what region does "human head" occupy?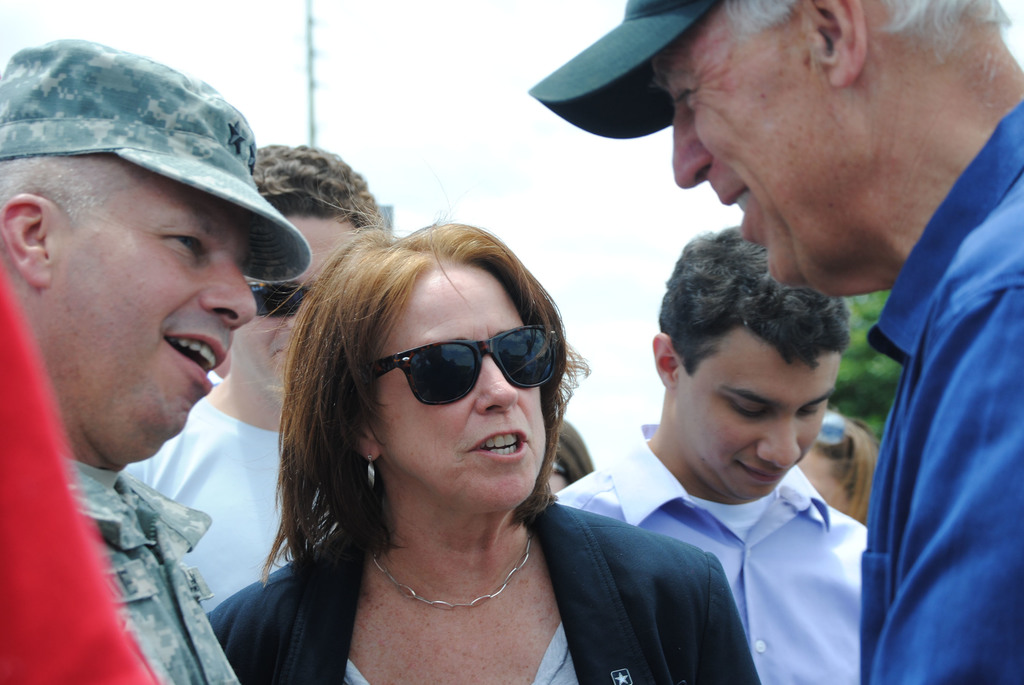
<region>649, 0, 1007, 296</region>.
